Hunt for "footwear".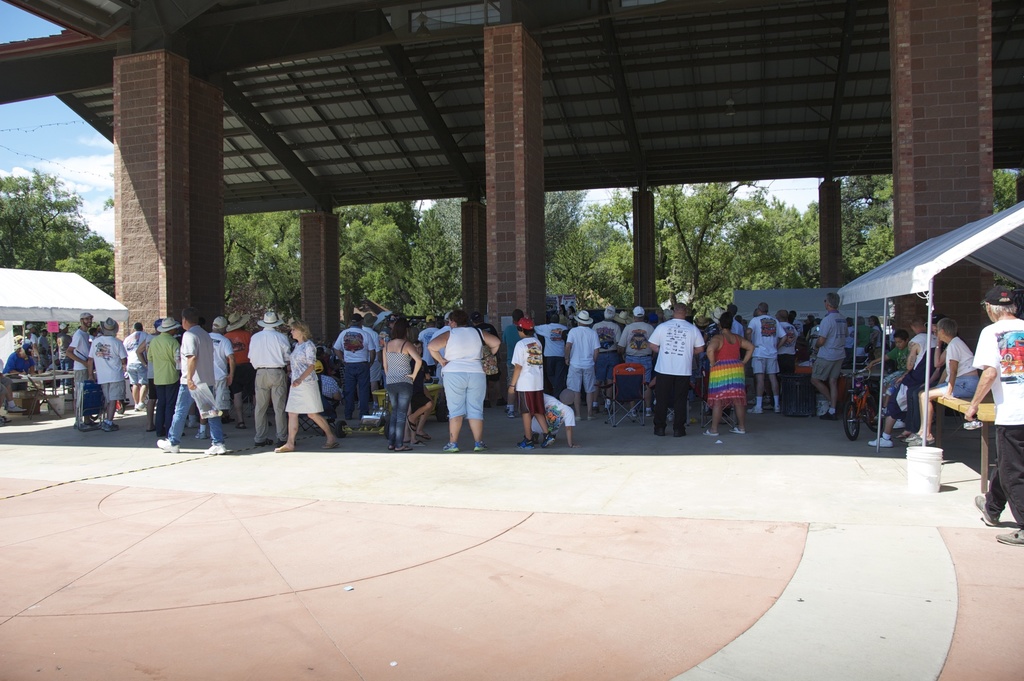
Hunted down at bbox=[442, 443, 457, 452].
